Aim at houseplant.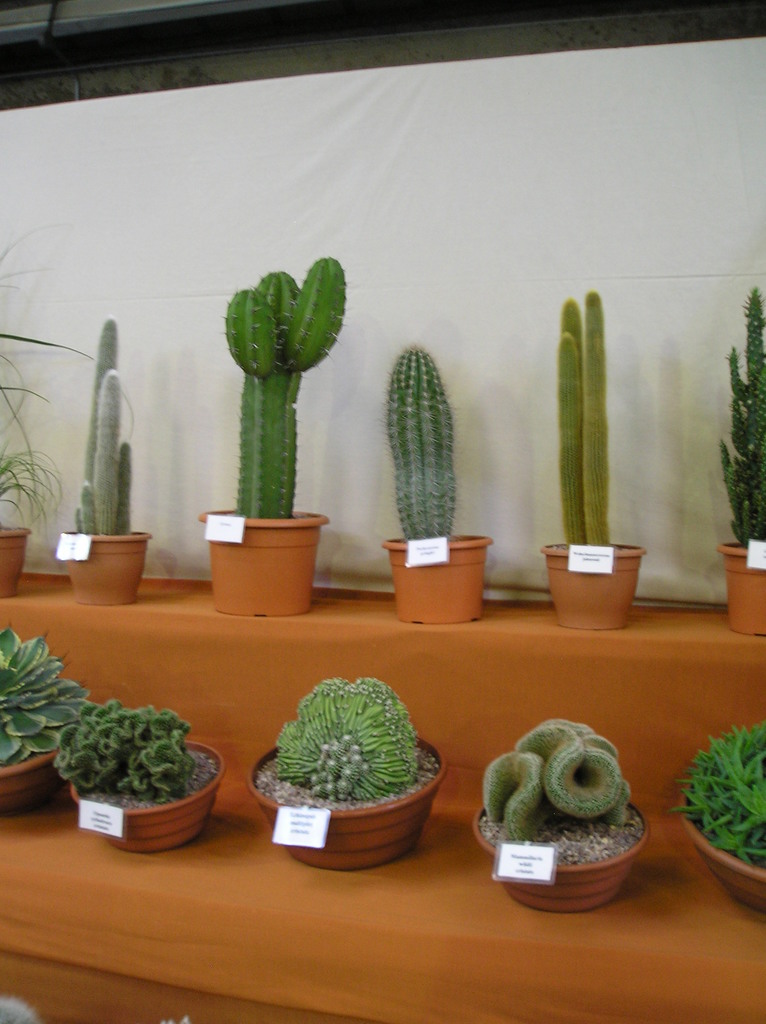
Aimed at crop(669, 721, 765, 908).
